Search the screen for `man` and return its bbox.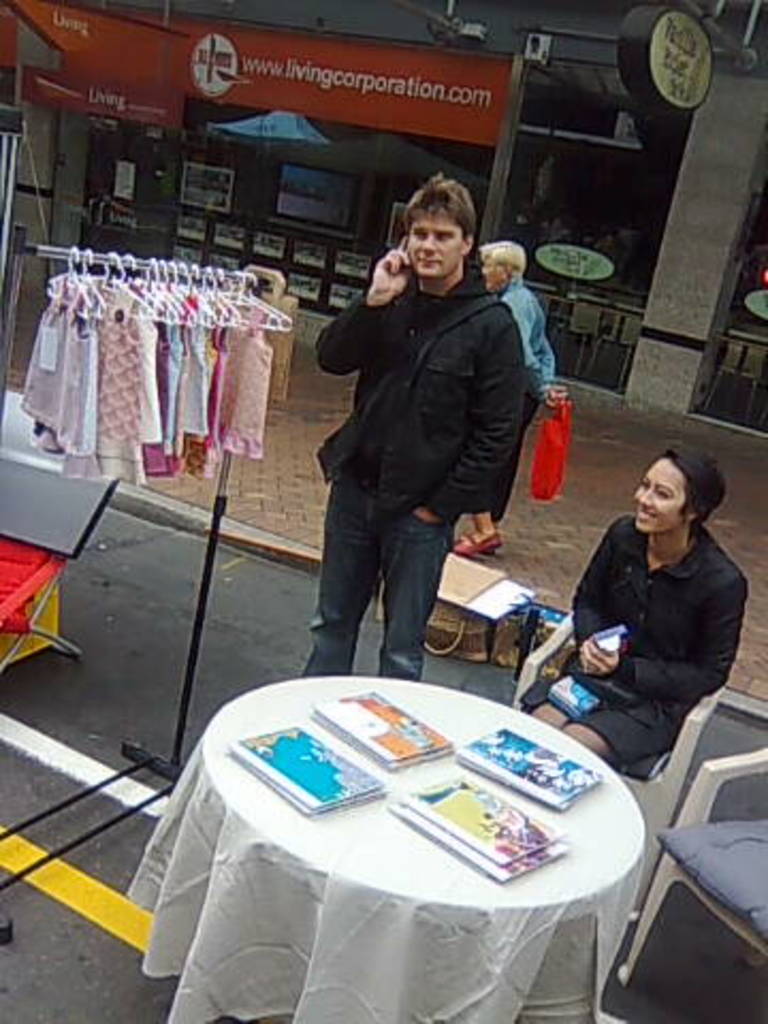
Found: region(294, 173, 561, 685).
